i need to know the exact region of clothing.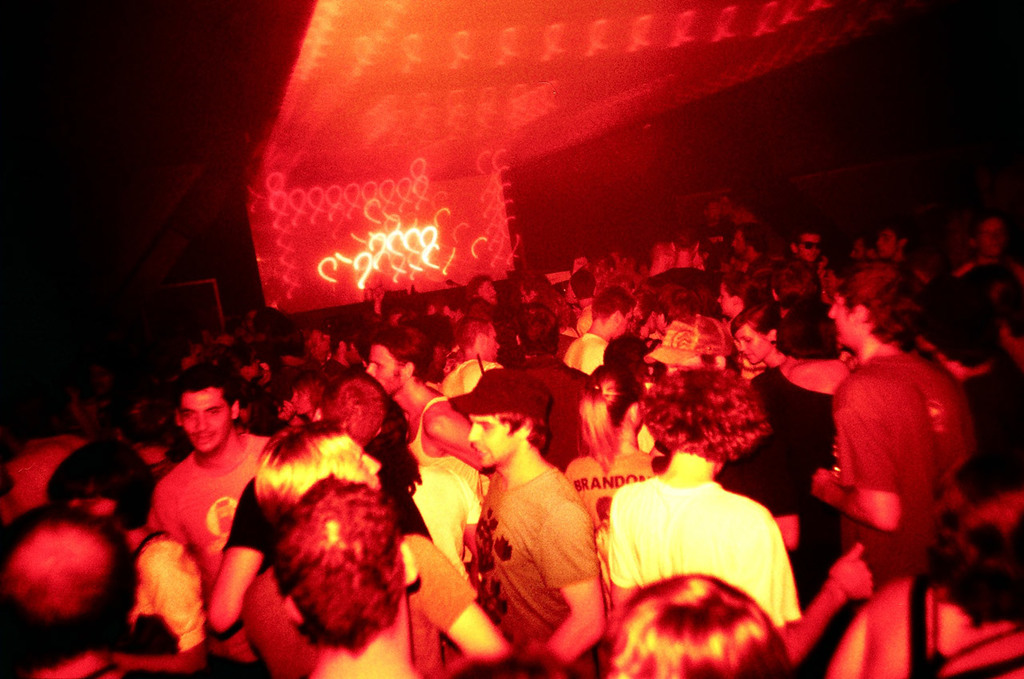
Region: 607:459:810:622.
